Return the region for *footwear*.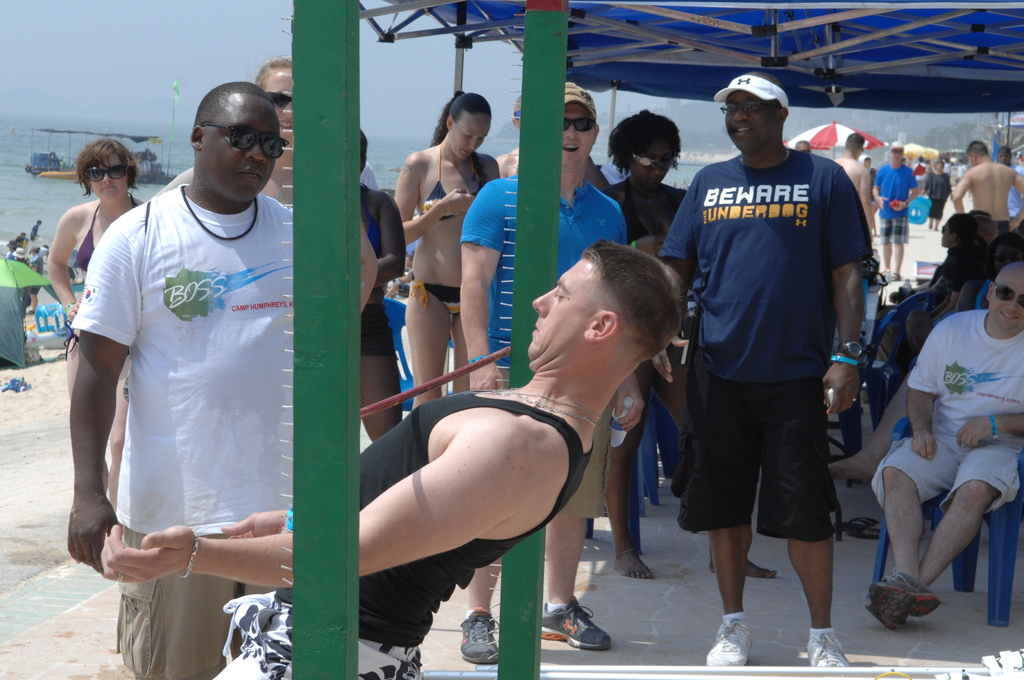
[542, 596, 616, 658].
